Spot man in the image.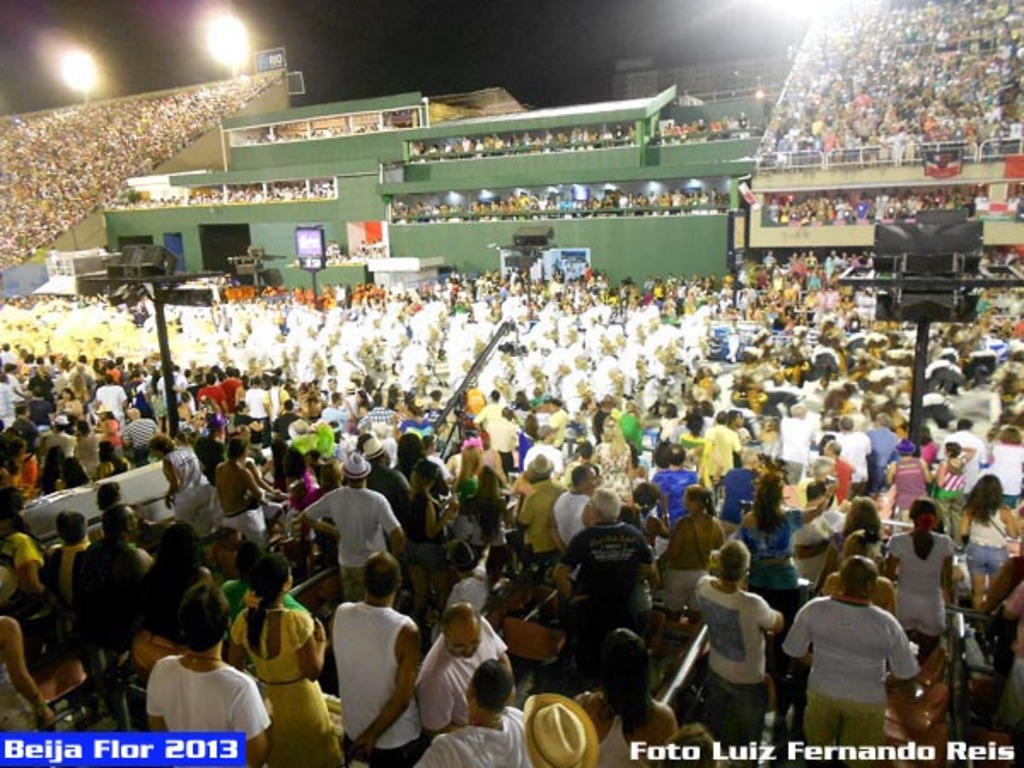
man found at [224,369,239,398].
